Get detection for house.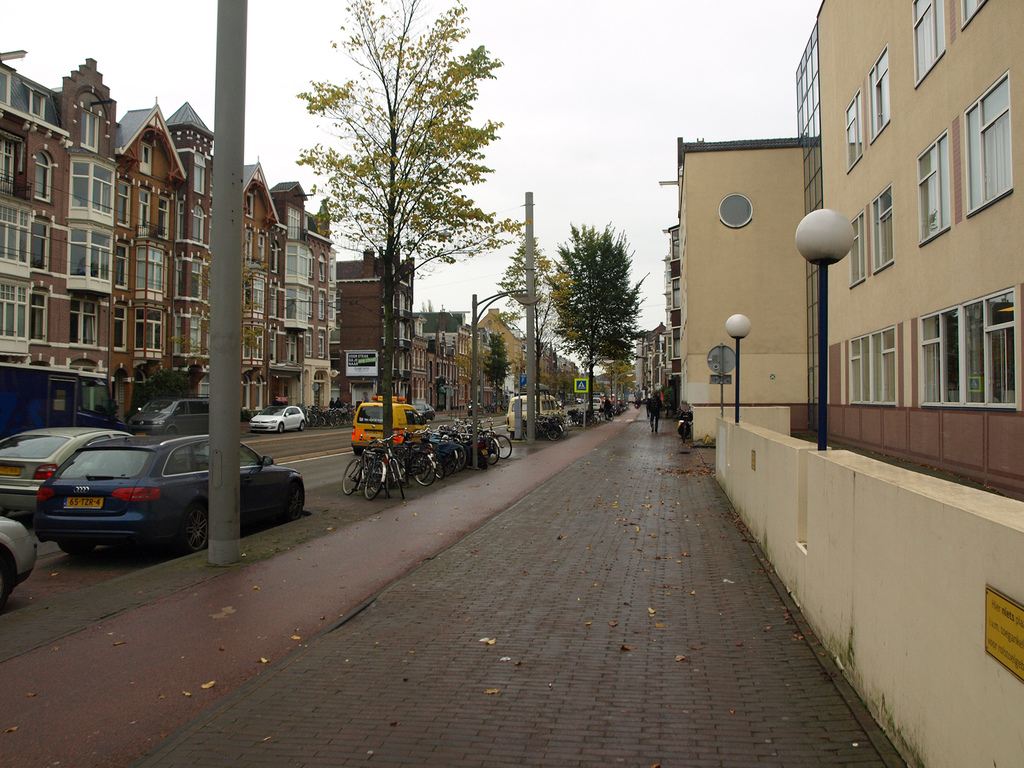
Detection: {"left": 665, "top": 0, "right": 1023, "bottom": 767}.
